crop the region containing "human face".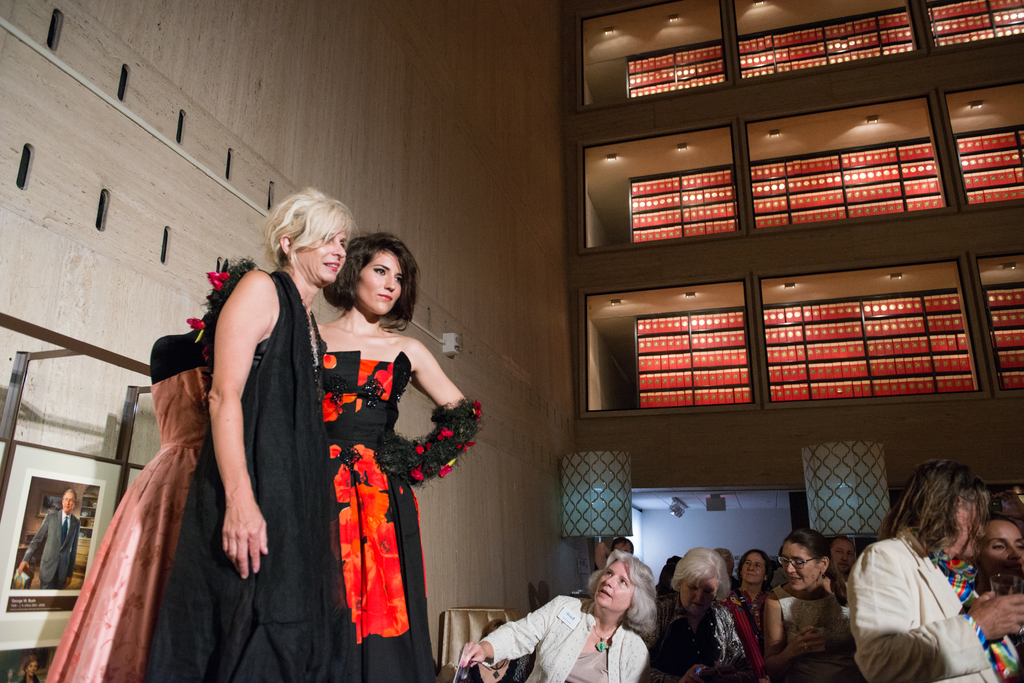
Crop region: select_region(680, 576, 718, 615).
